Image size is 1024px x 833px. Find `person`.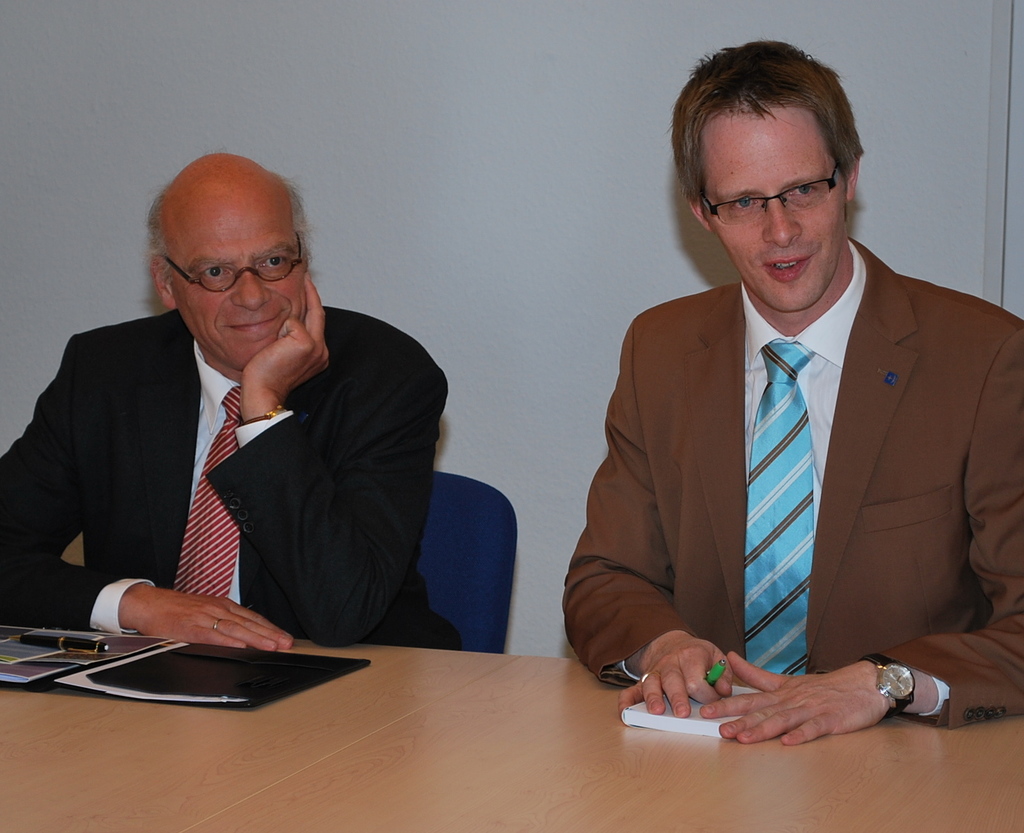
{"left": 5, "top": 143, "right": 468, "bottom": 647}.
